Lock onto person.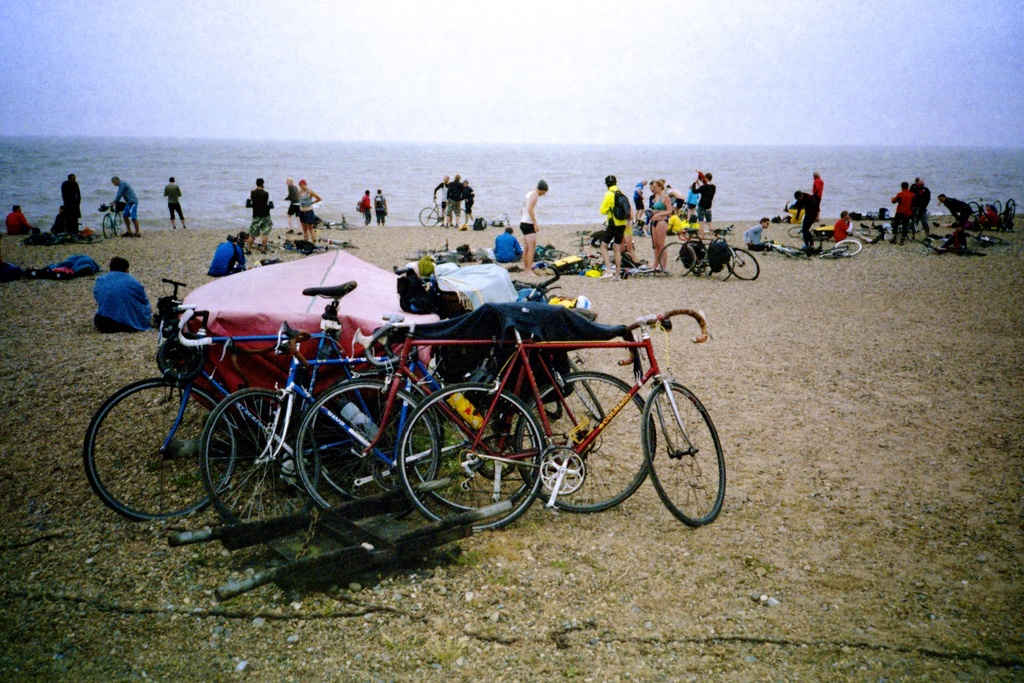
Locked: {"left": 907, "top": 176, "right": 929, "bottom": 235}.
